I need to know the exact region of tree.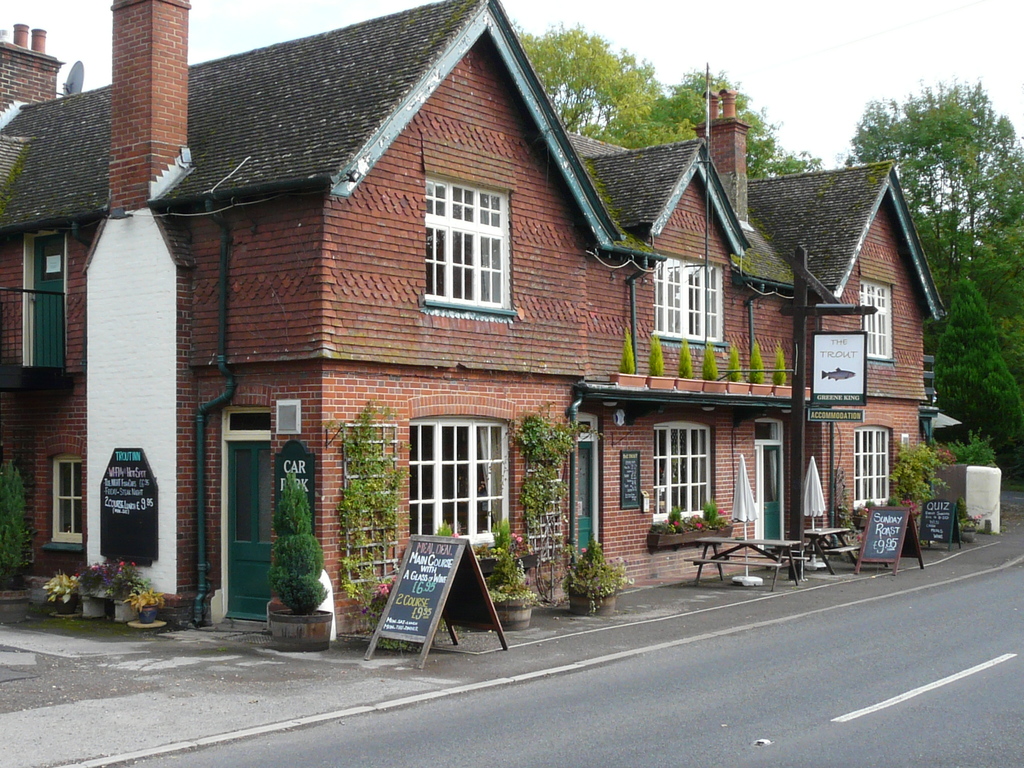
Region: pyautogui.locateOnScreen(509, 13, 695, 152).
